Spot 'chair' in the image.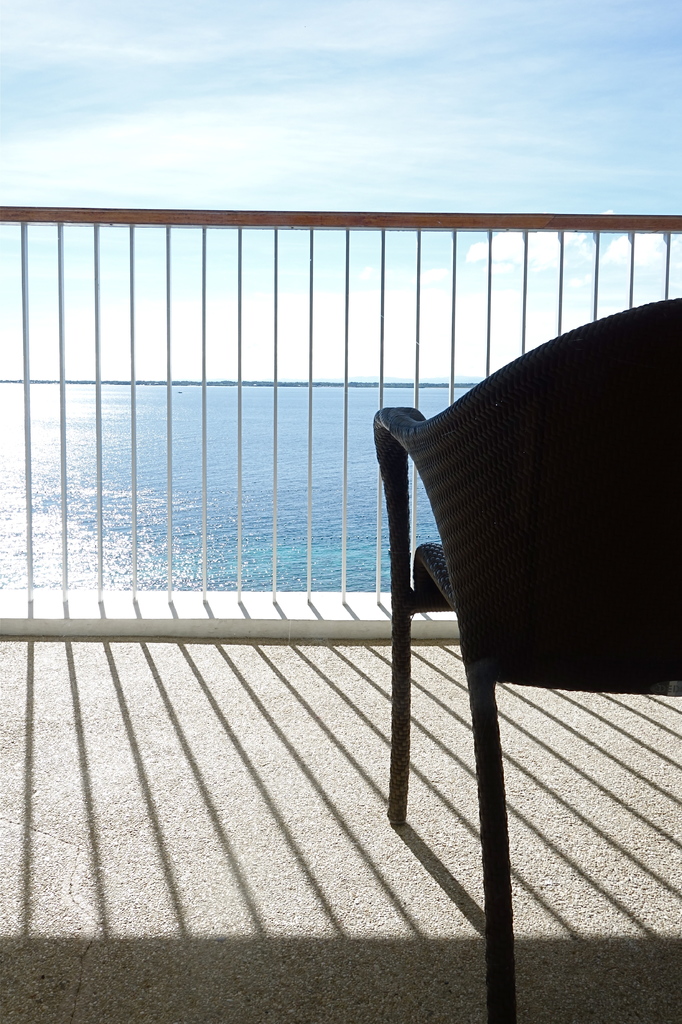
'chair' found at 369:295:681:1023.
